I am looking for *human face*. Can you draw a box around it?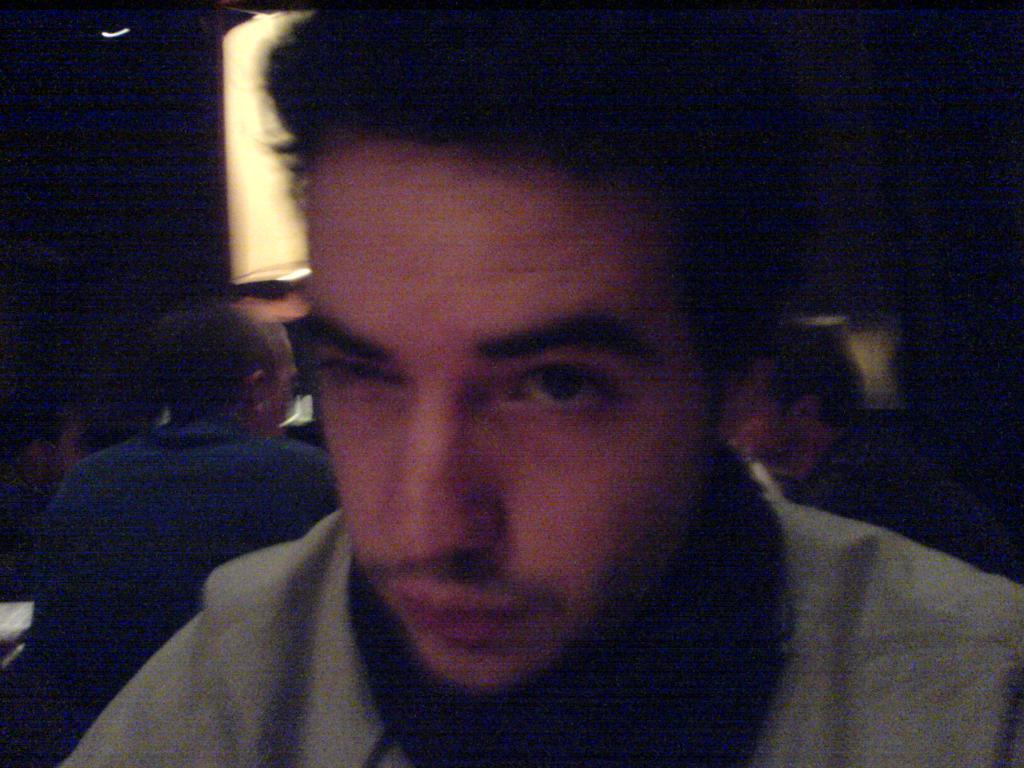
Sure, the bounding box is <box>301,150,721,698</box>.
